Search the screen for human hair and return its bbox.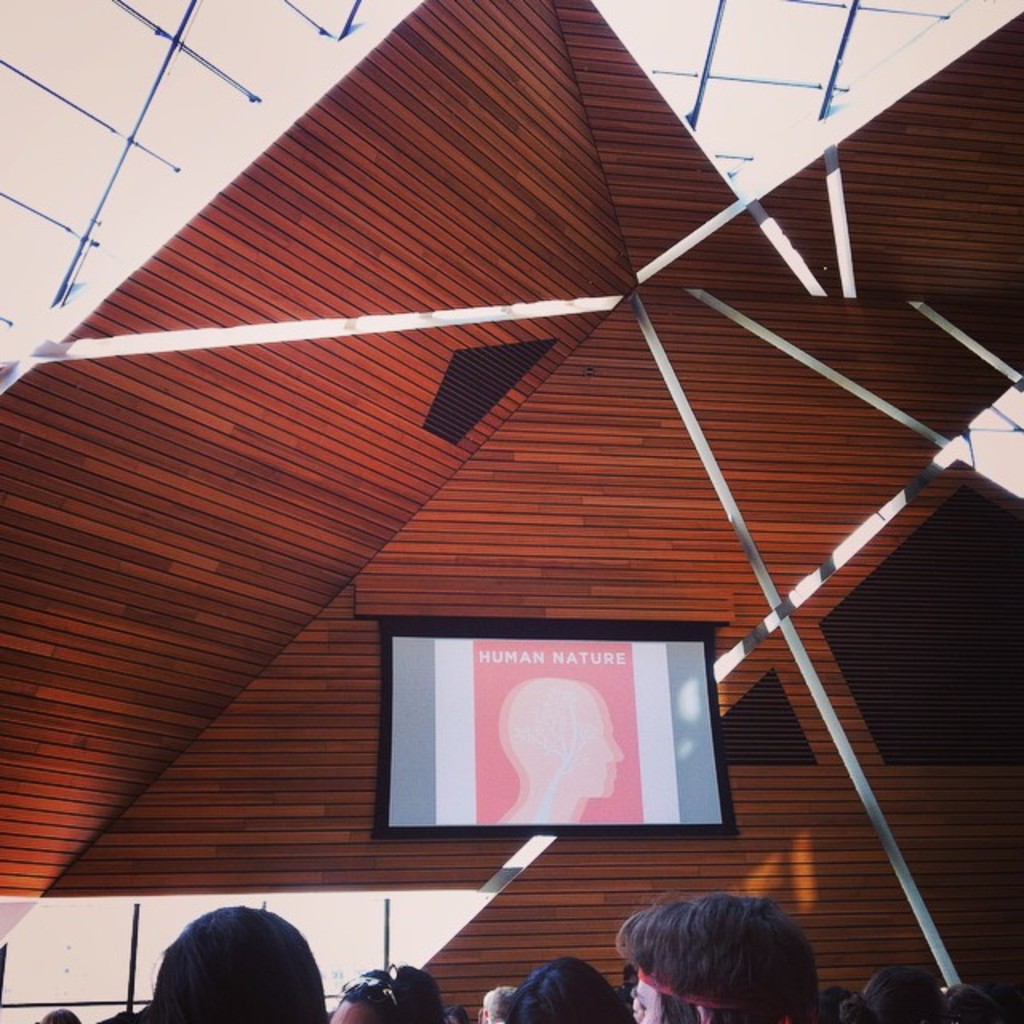
Found: rect(838, 965, 933, 1022).
